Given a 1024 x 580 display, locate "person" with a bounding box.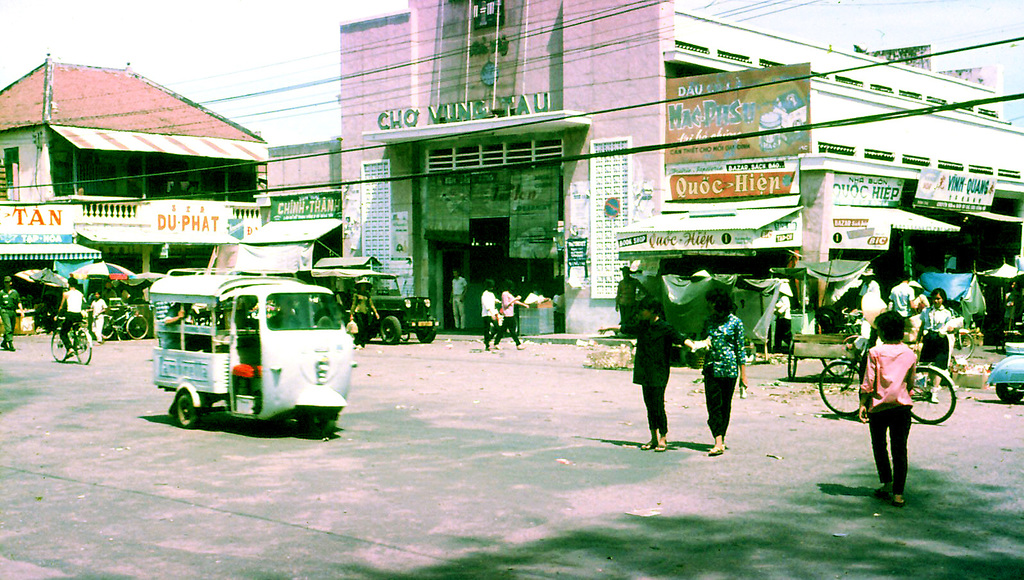
Located: 0 270 24 345.
